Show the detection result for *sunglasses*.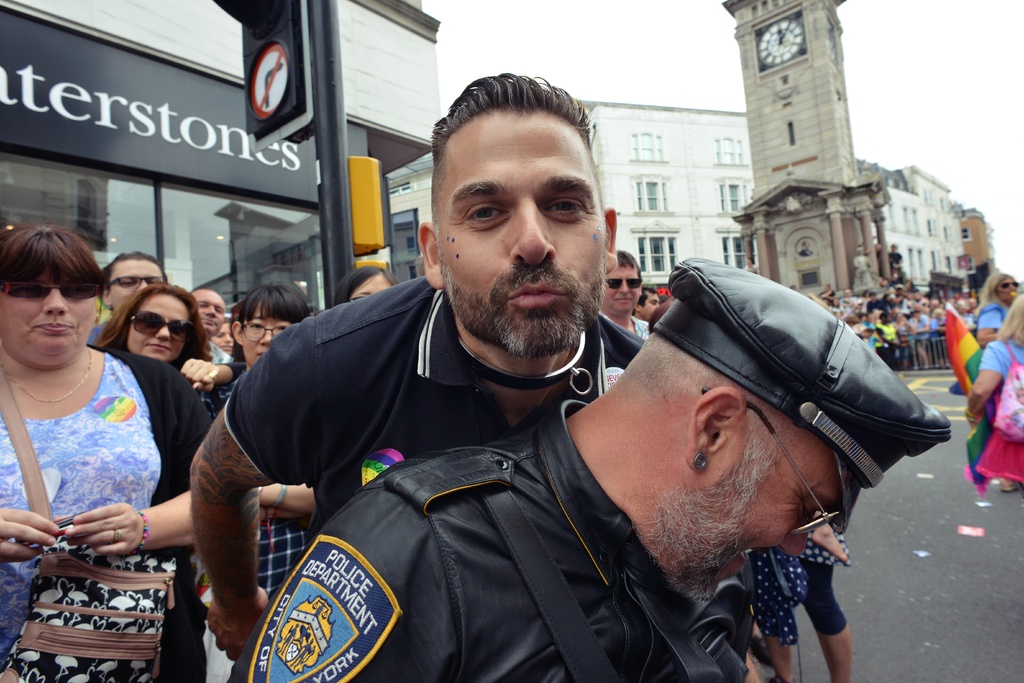
{"x1": 701, "y1": 390, "x2": 842, "y2": 537}.
